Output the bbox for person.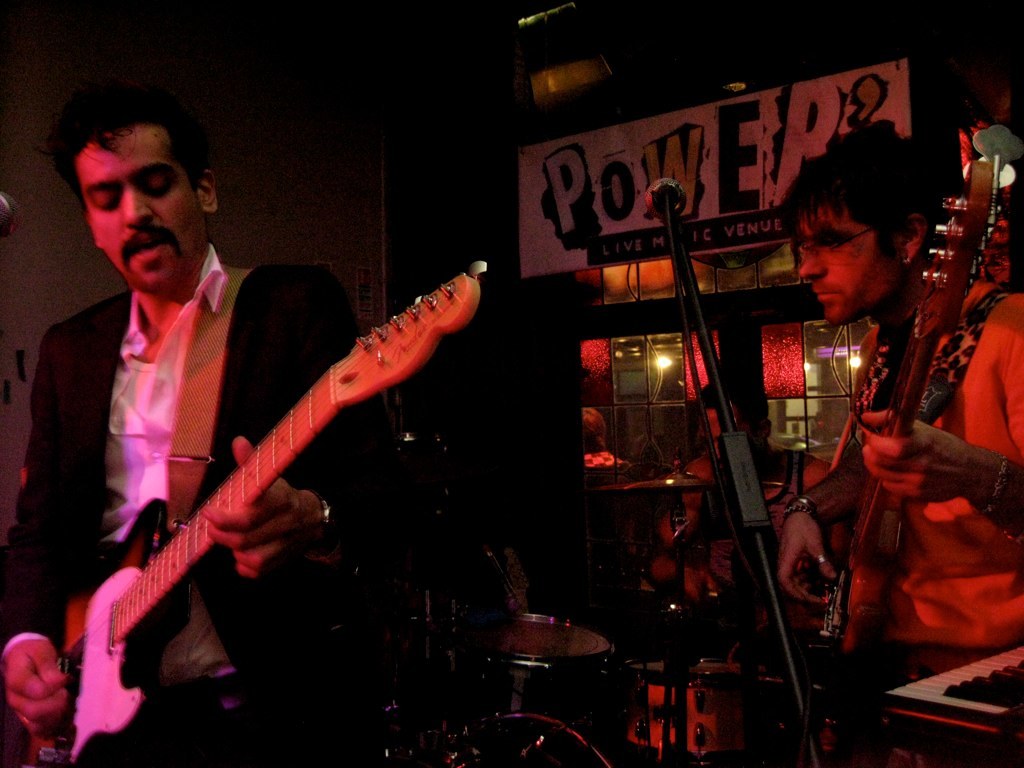
783,119,1001,708.
